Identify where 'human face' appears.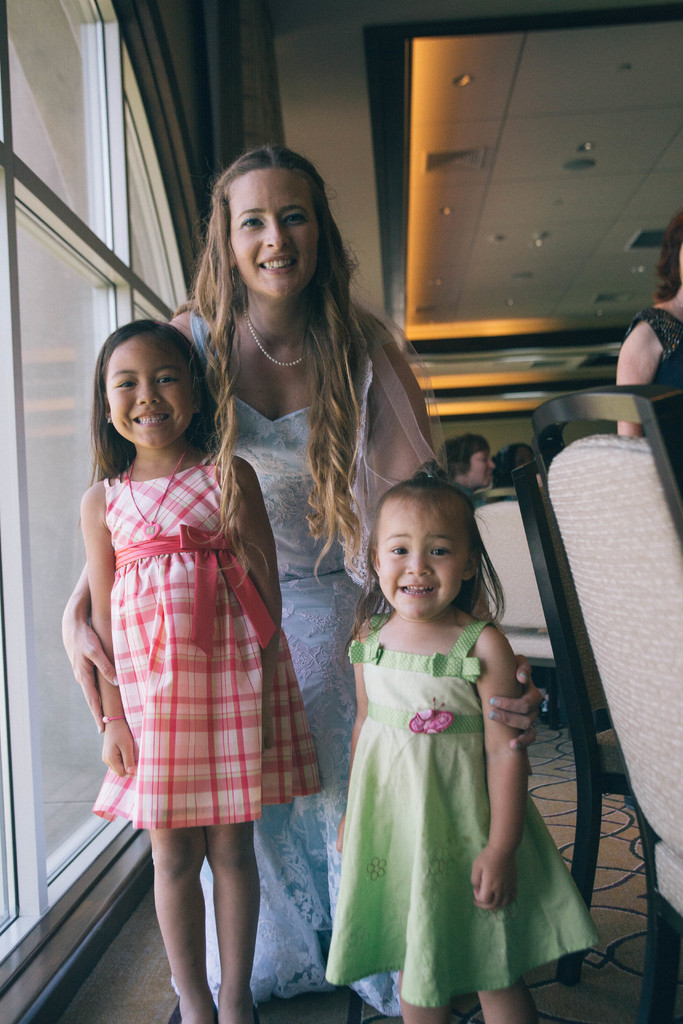
Appears at (374, 498, 466, 608).
